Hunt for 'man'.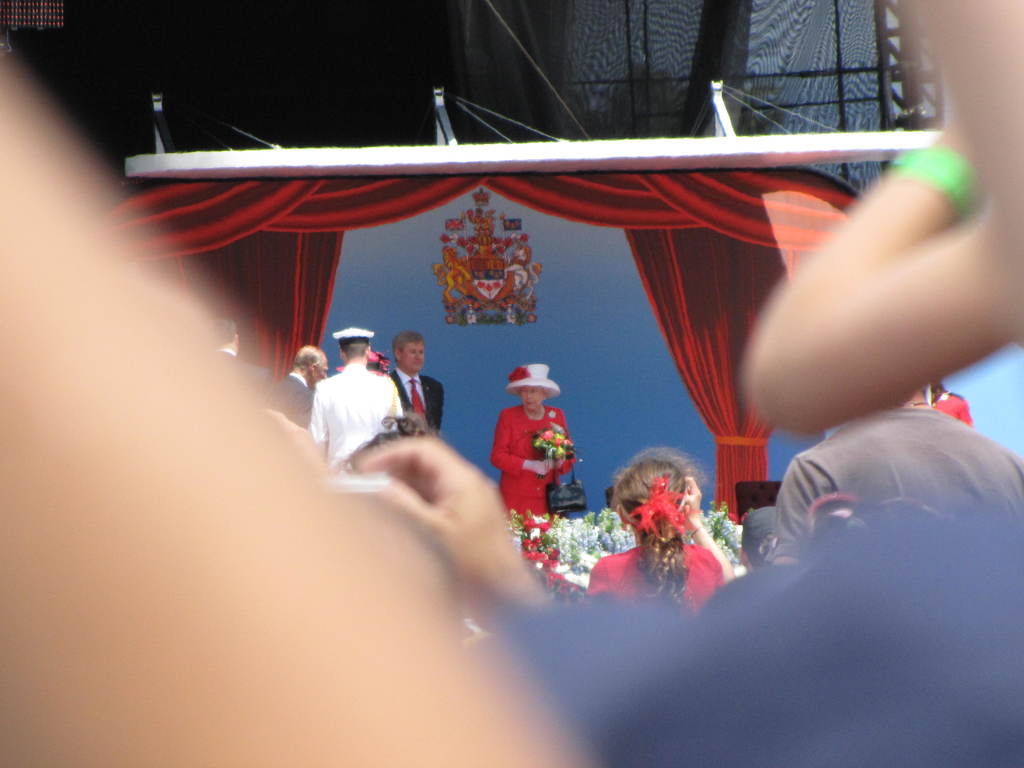
Hunted down at (207, 320, 271, 401).
